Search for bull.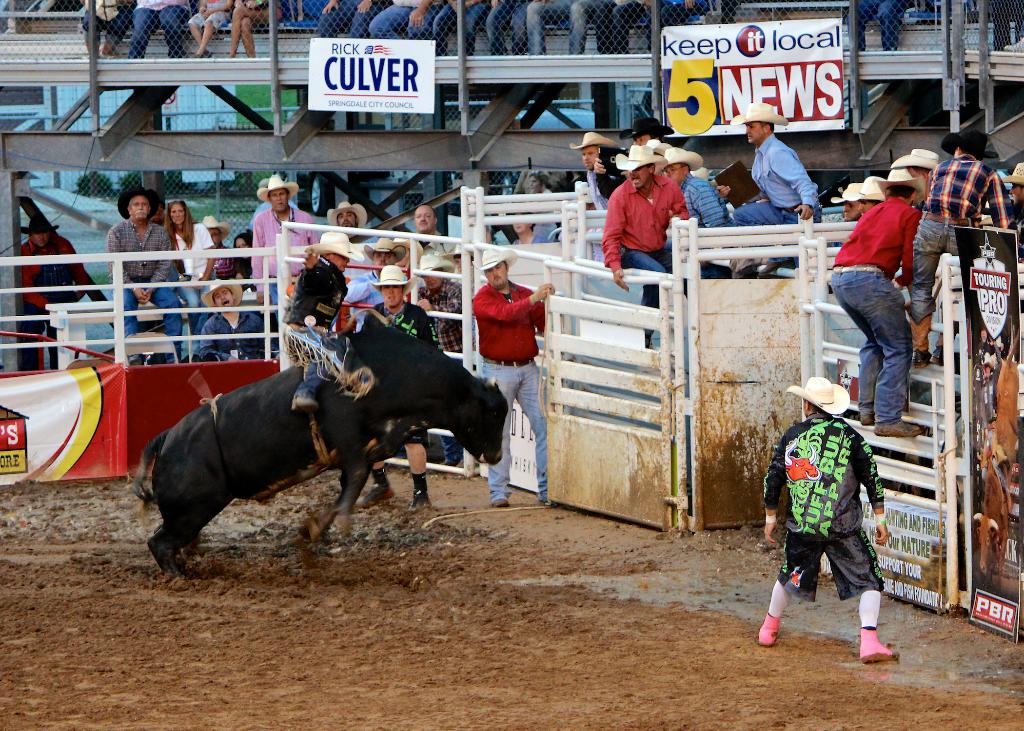
Found at 127,318,508,583.
